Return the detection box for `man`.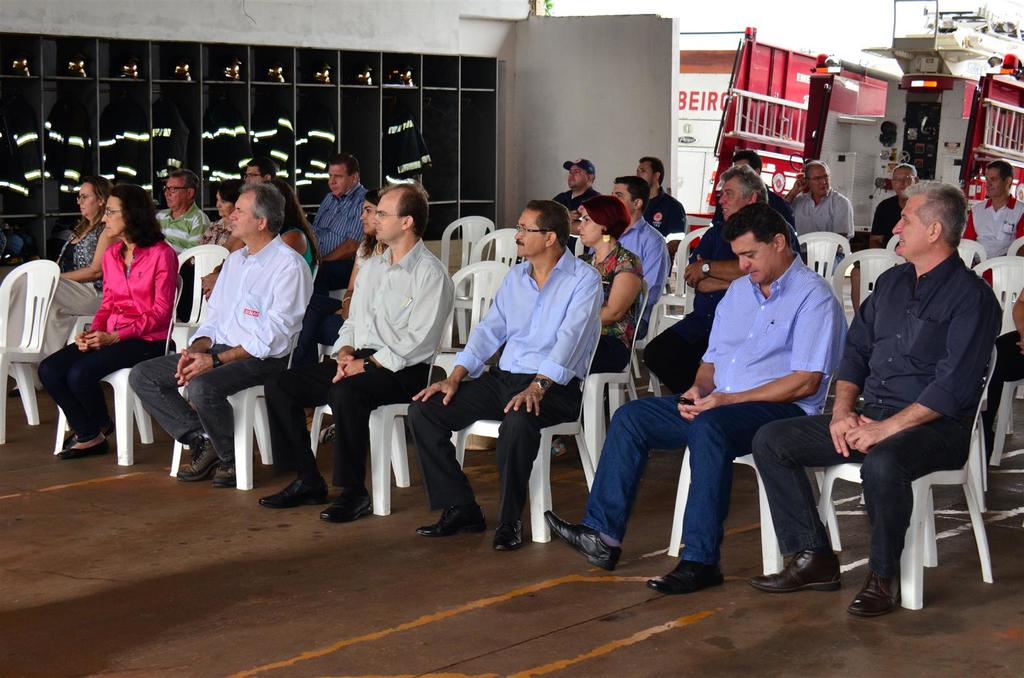
x1=312 y1=152 x2=371 y2=303.
